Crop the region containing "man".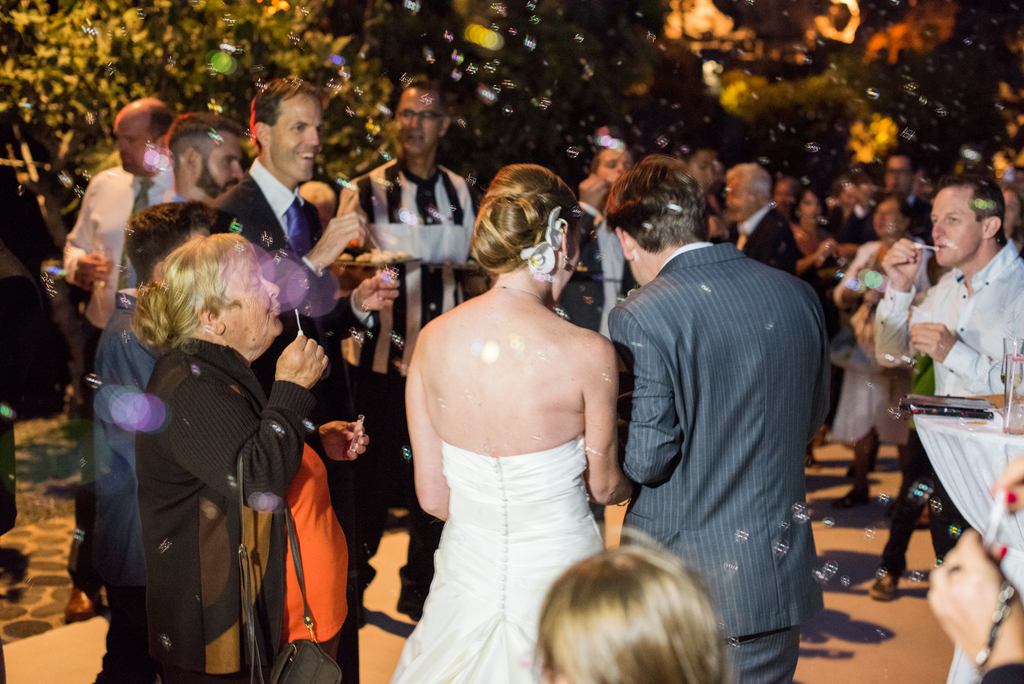
Crop region: pyautogui.locateOnScreen(163, 111, 244, 208).
